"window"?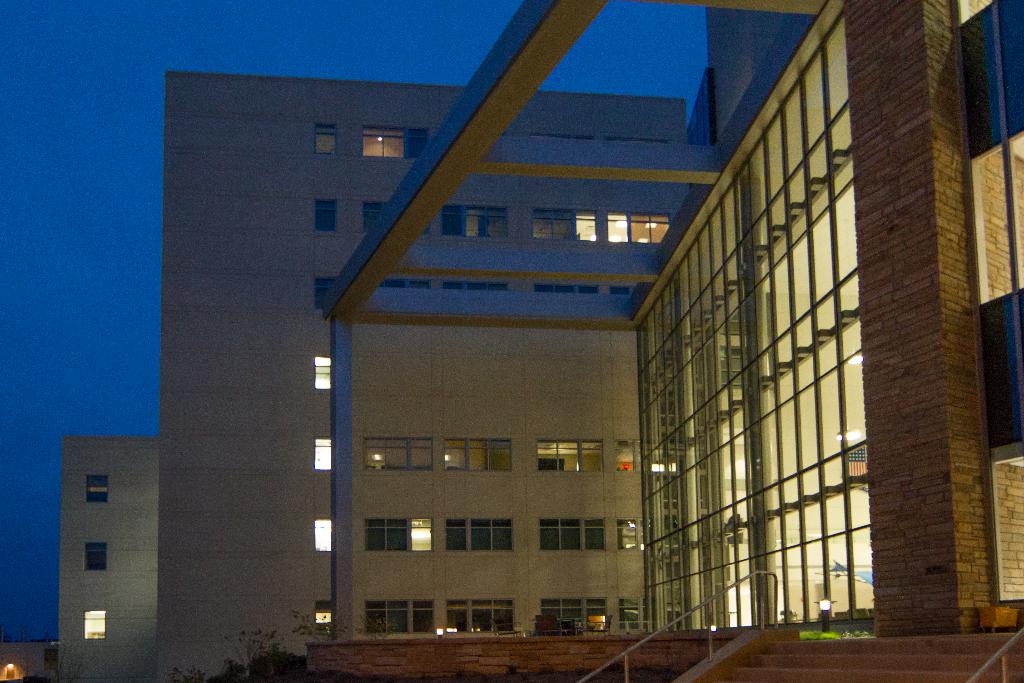
76:600:109:648
